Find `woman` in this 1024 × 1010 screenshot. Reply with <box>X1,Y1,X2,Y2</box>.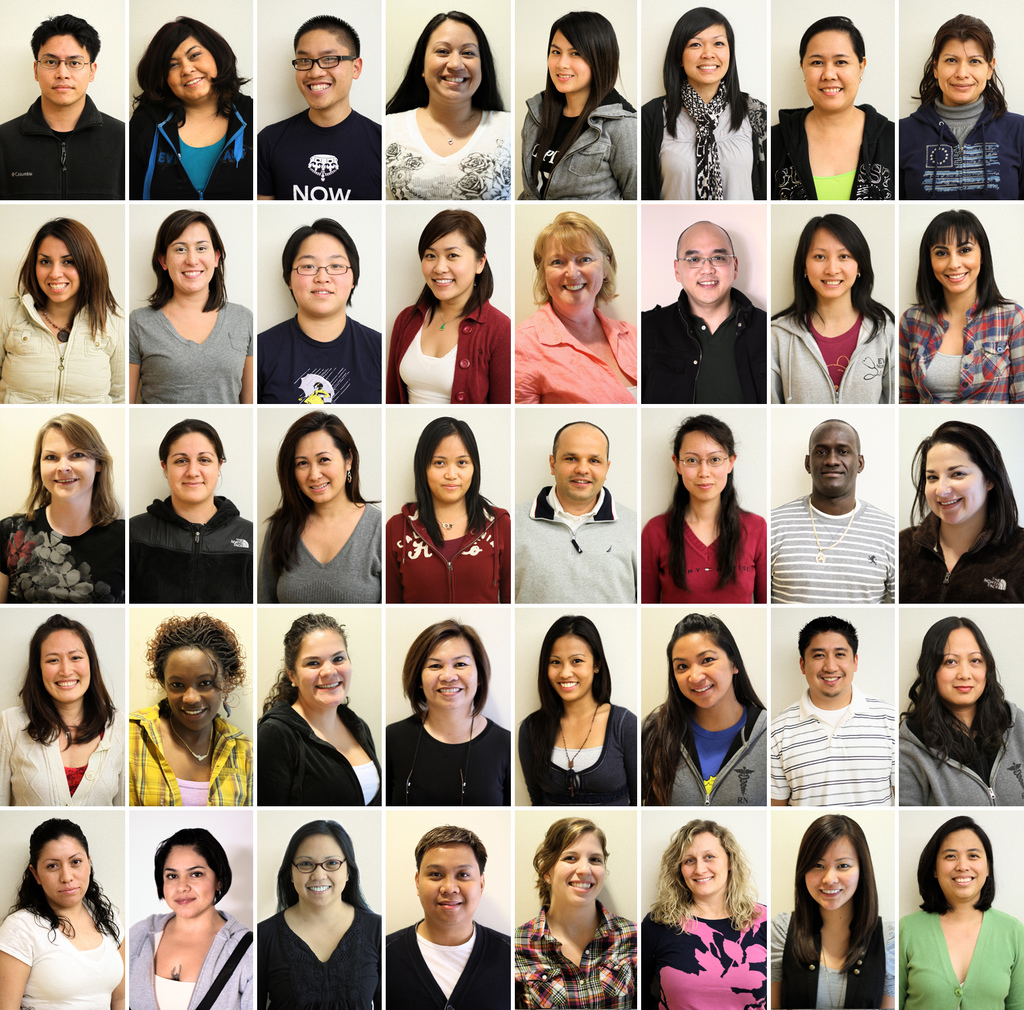
<box>897,7,1023,203</box>.
